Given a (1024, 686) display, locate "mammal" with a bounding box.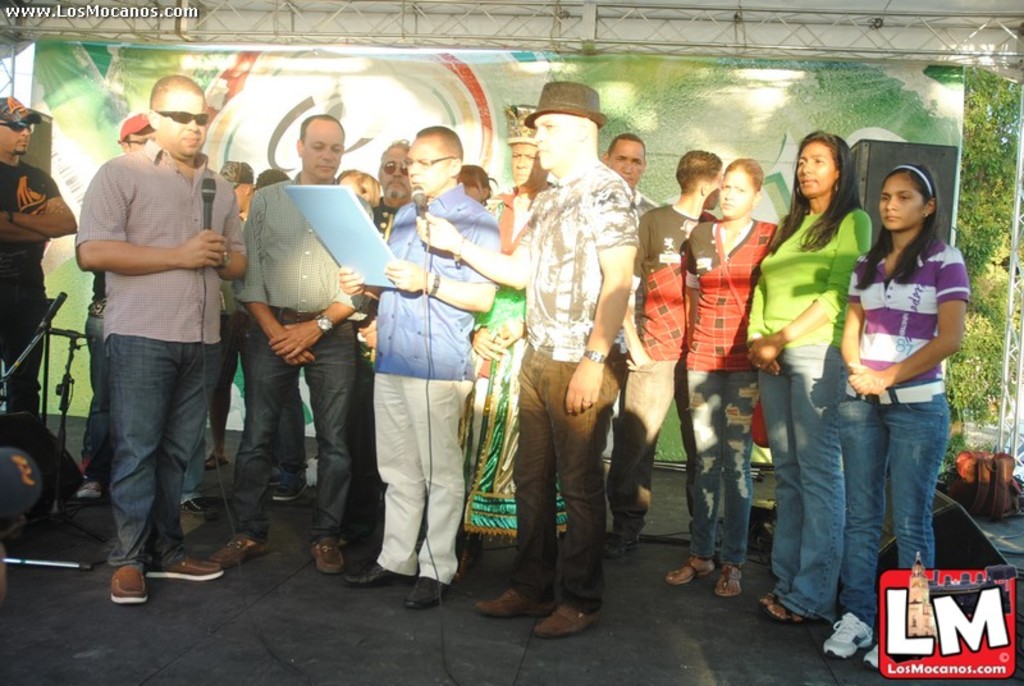
Located: [210, 111, 365, 575].
